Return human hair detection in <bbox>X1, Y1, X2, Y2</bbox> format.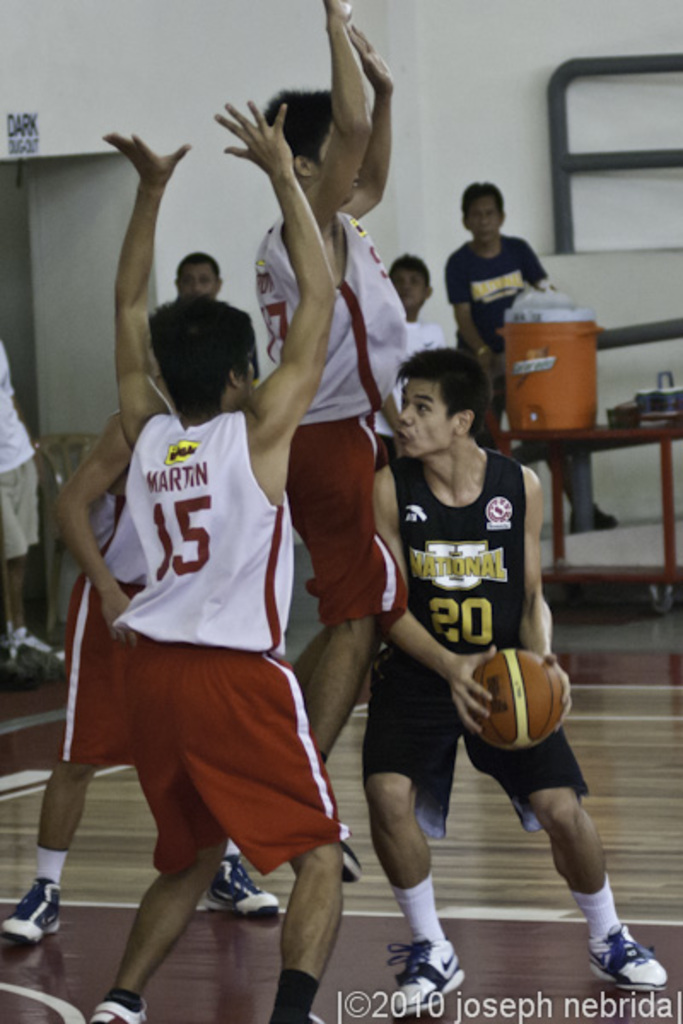
<bbox>458, 181, 504, 218</bbox>.
